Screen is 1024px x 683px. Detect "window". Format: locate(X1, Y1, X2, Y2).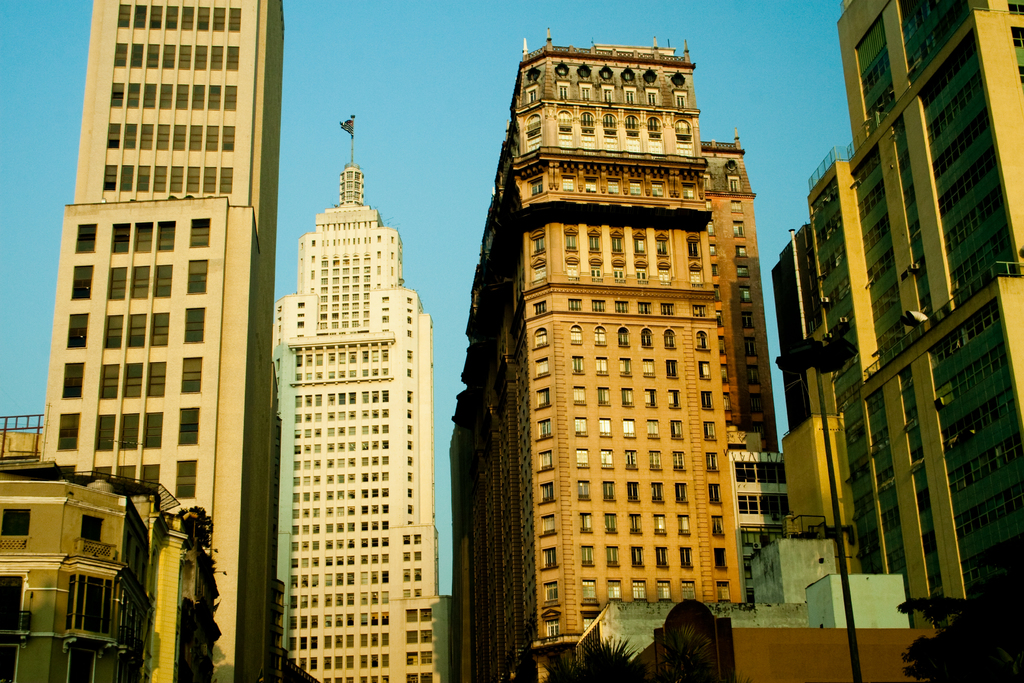
locate(149, 312, 169, 349).
